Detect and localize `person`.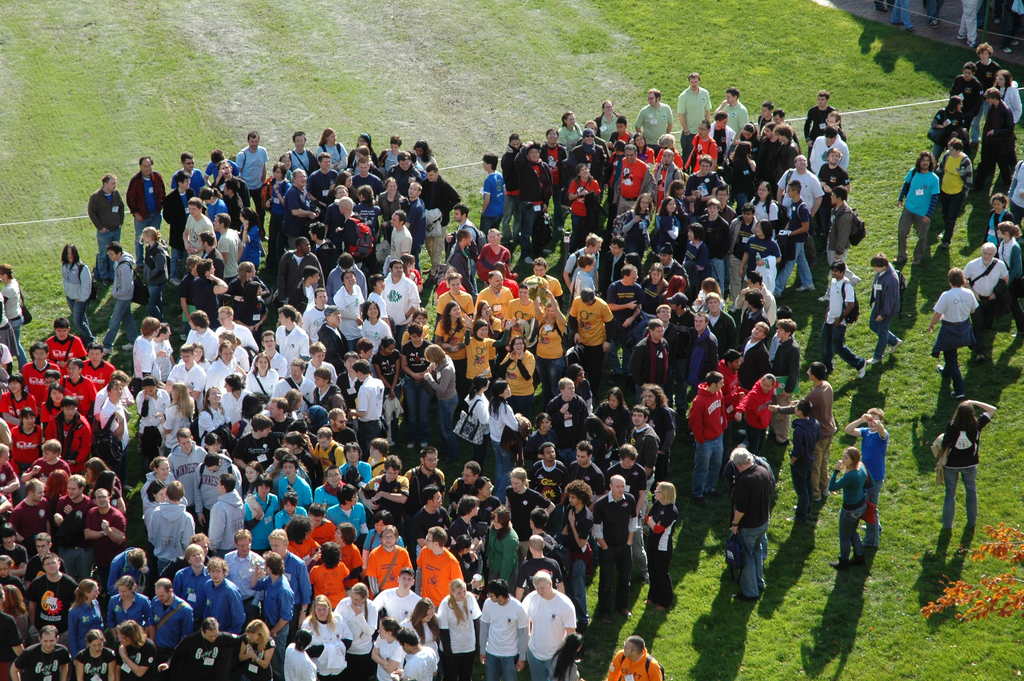
Localized at locate(234, 387, 273, 433).
